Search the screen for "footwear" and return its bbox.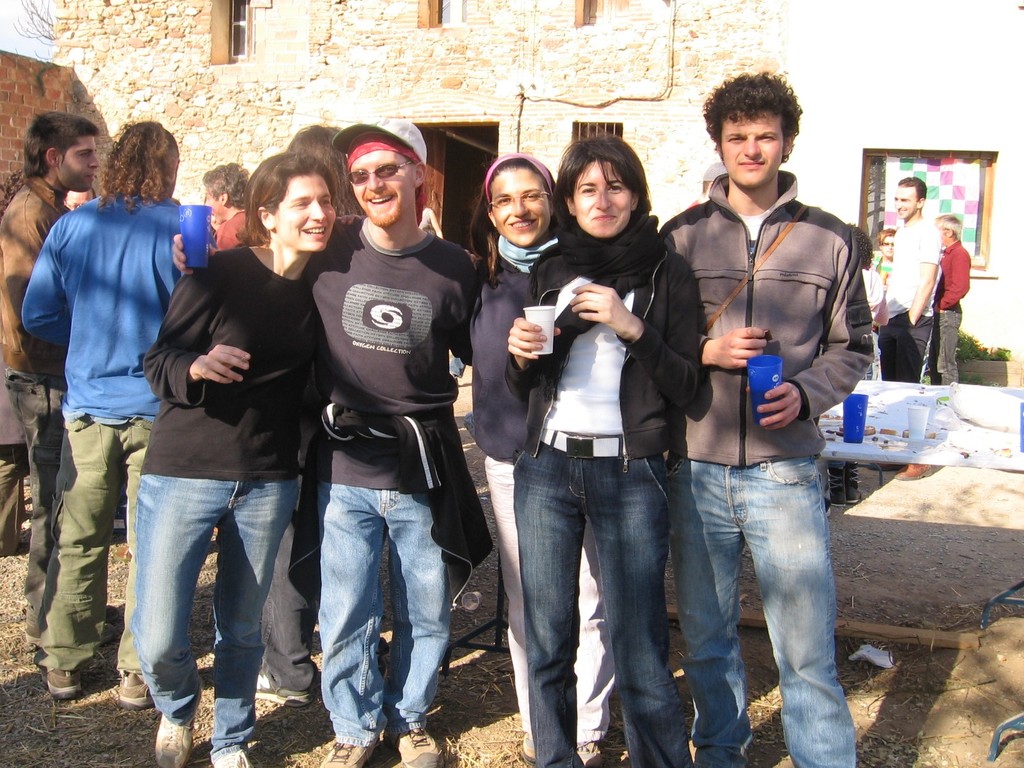
Found: l=210, t=748, r=251, b=767.
